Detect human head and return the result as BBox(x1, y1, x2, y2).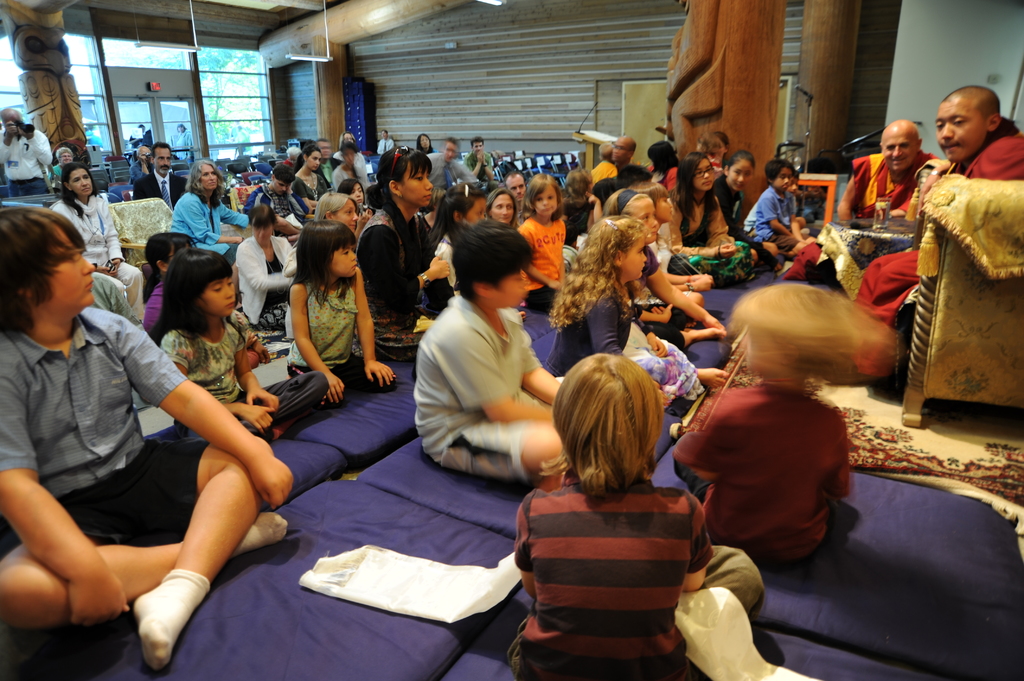
BBox(501, 168, 526, 199).
